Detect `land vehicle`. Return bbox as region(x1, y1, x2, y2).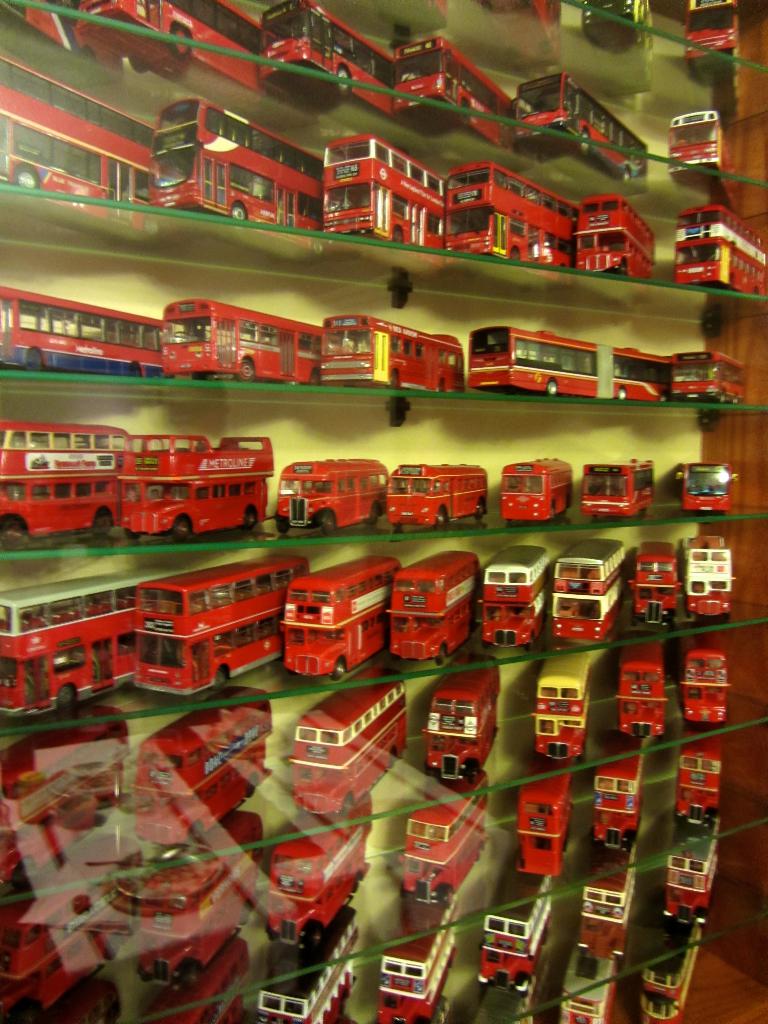
region(273, 795, 362, 952).
